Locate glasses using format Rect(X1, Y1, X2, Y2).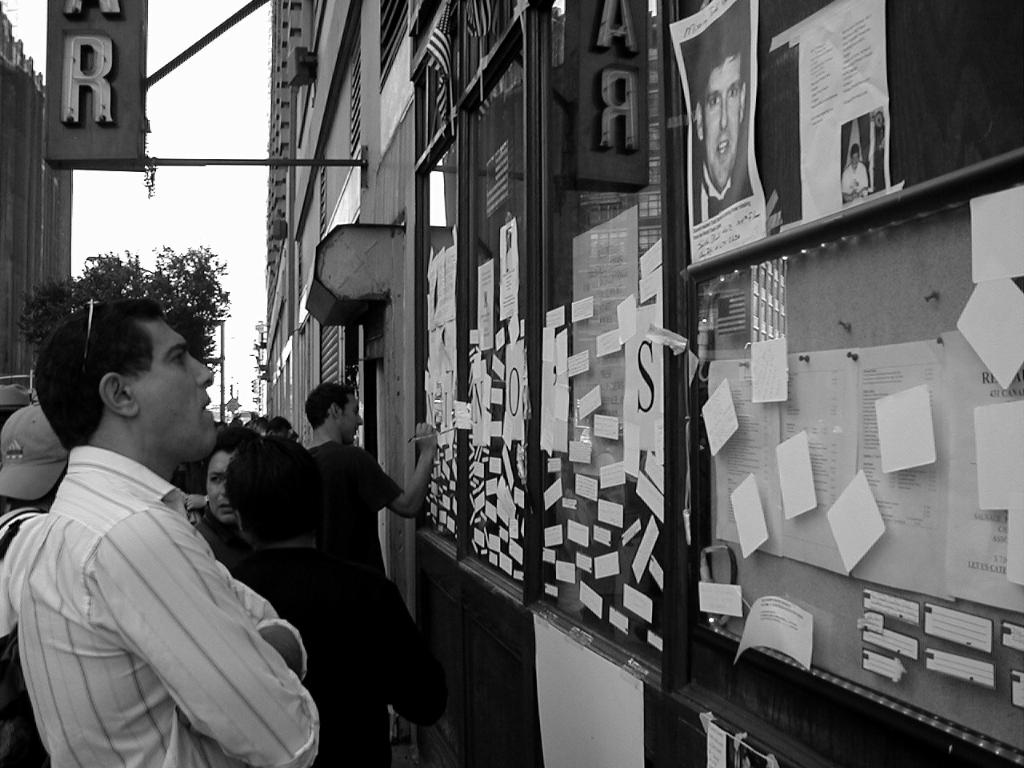
Rect(82, 298, 98, 360).
